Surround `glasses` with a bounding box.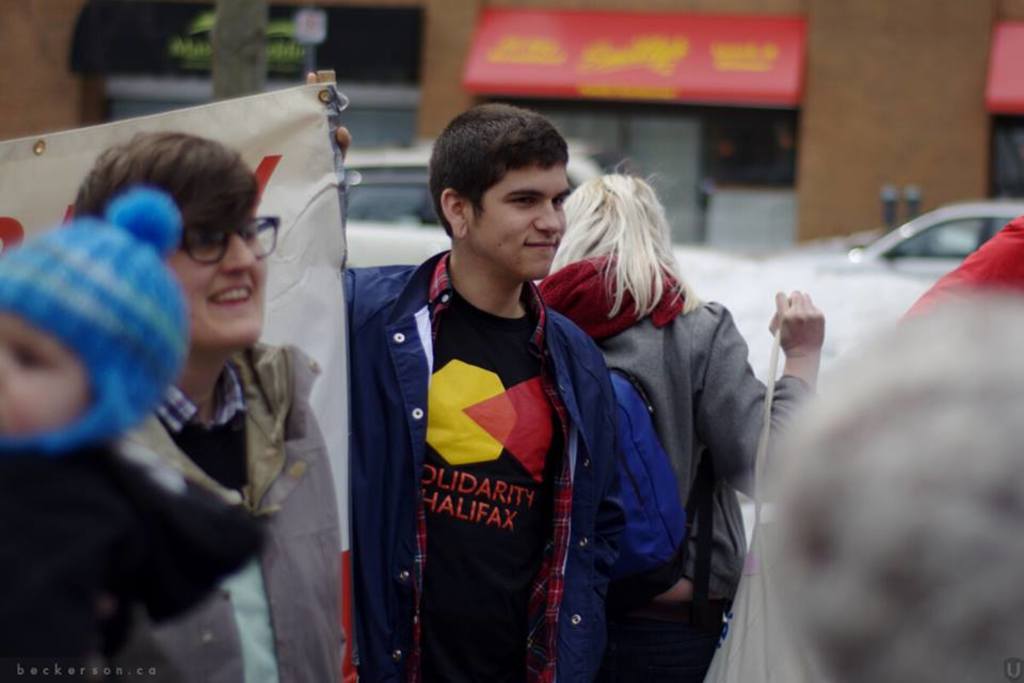
crop(174, 217, 283, 268).
